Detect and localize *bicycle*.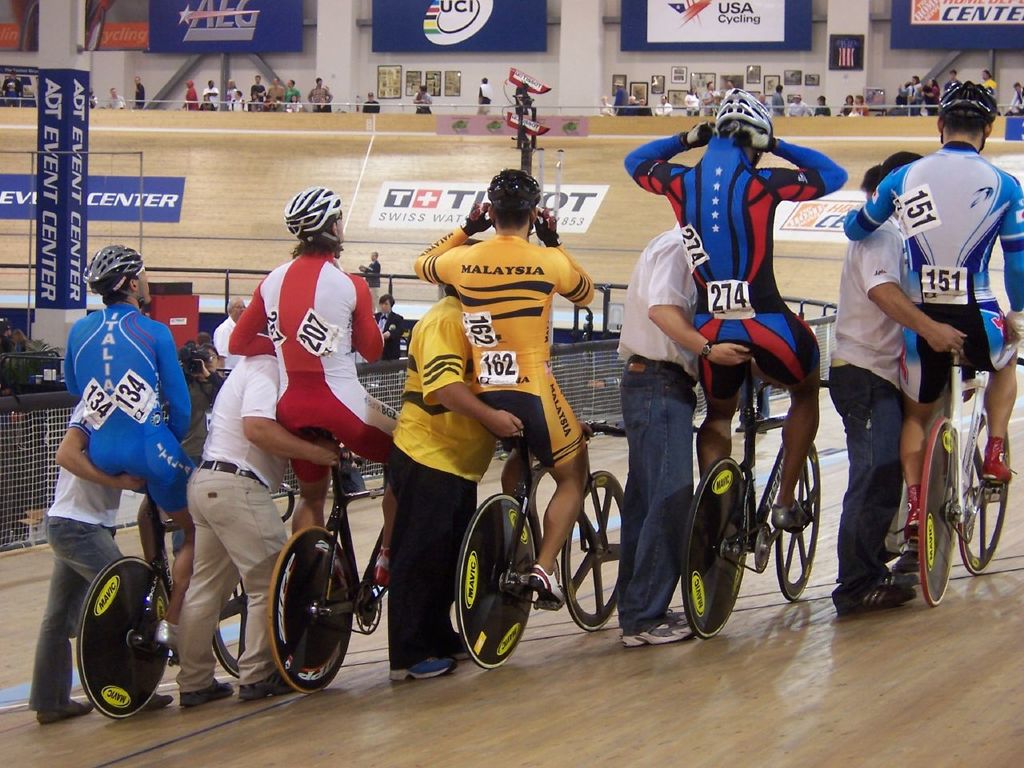
Localized at bbox=(455, 419, 631, 667).
